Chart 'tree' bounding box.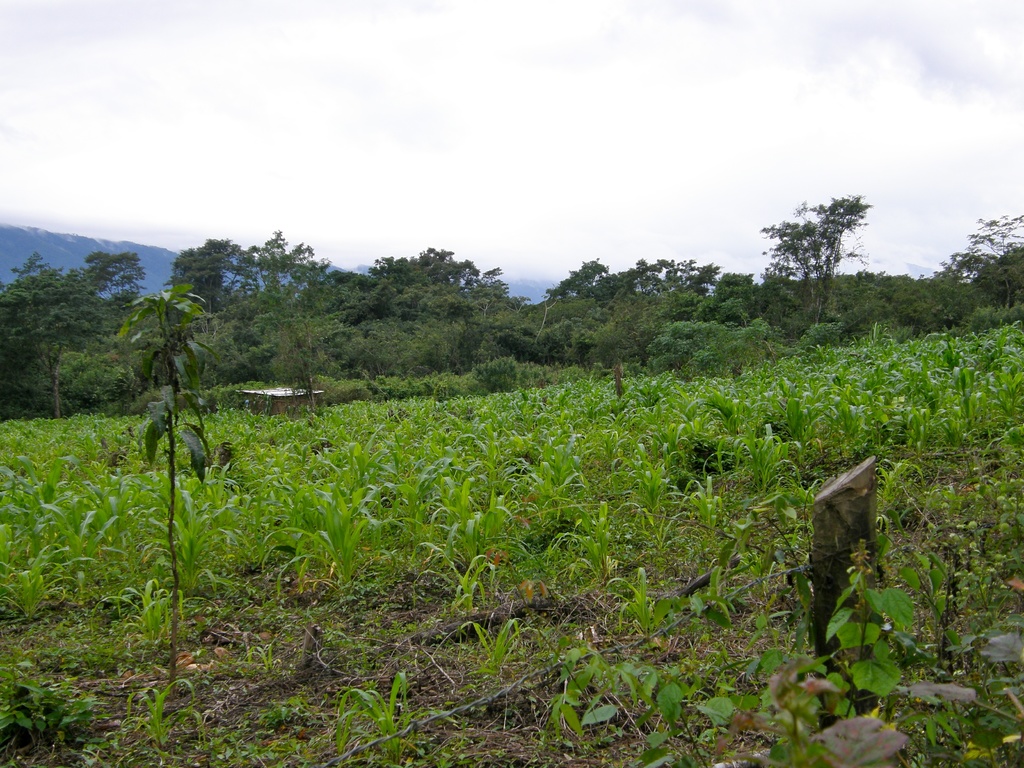
Charted: 760 176 881 327.
